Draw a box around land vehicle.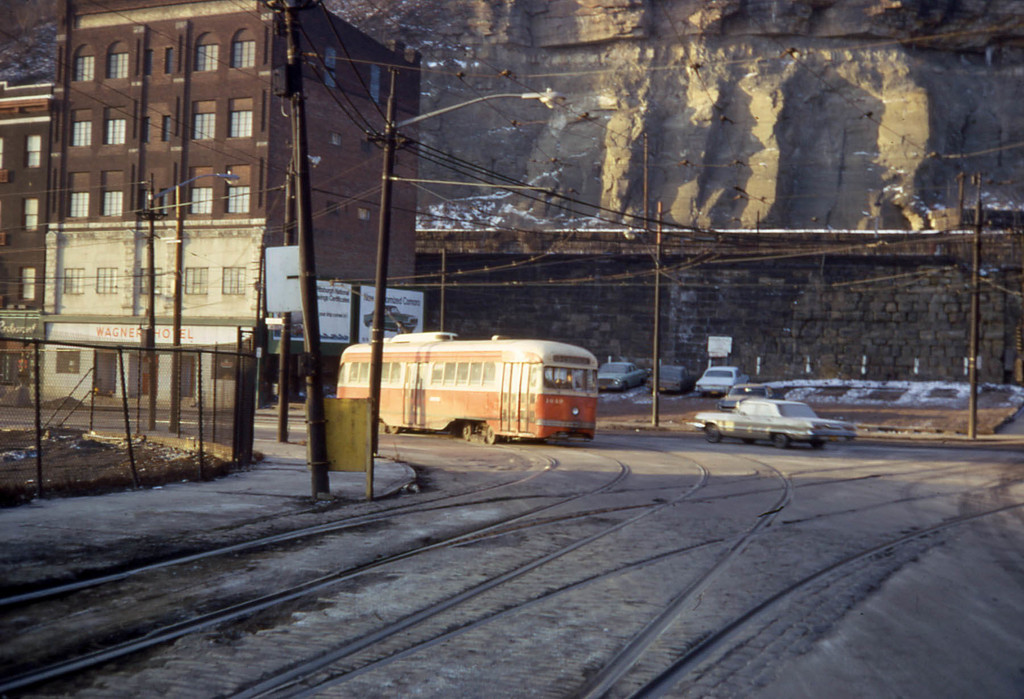
<box>362,301,419,334</box>.
